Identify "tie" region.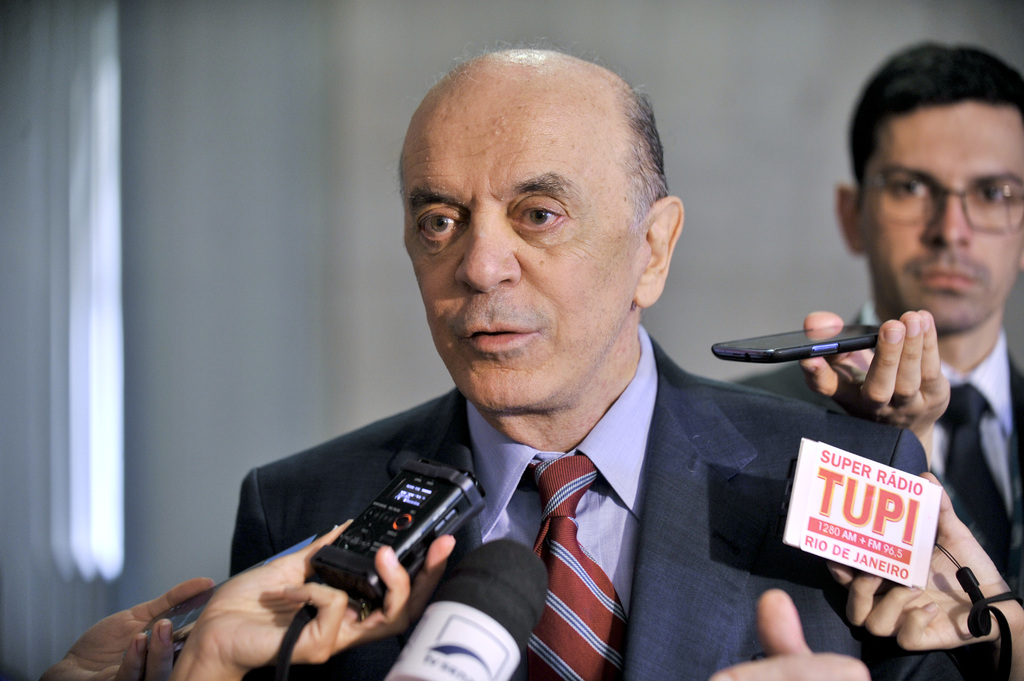
Region: bbox=[524, 449, 632, 680].
